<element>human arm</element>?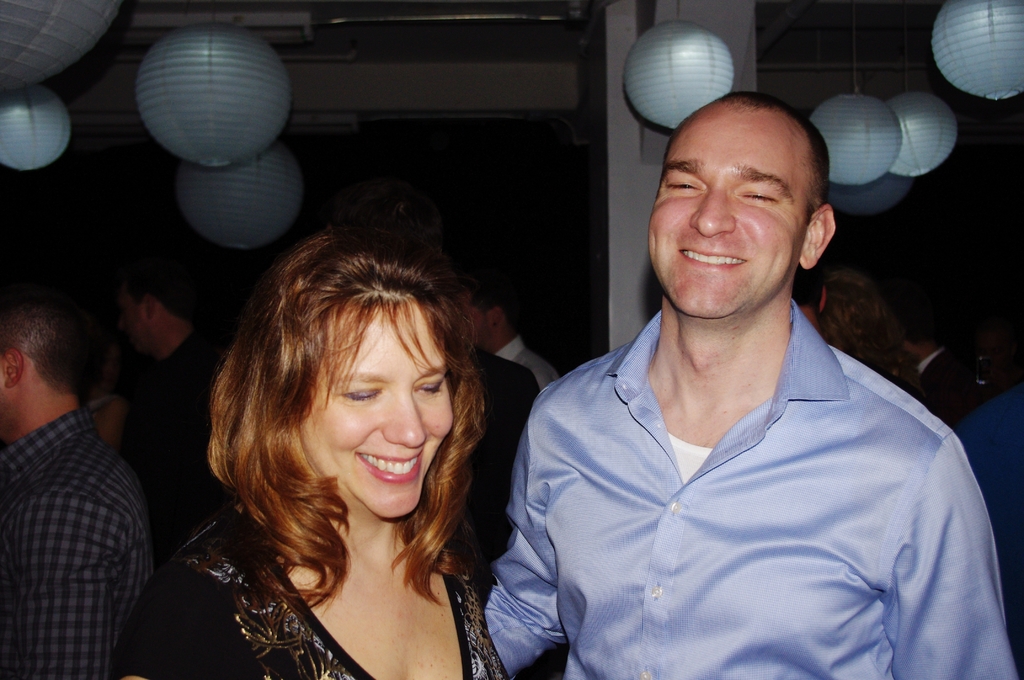
<box>874,437,1023,679</box>
